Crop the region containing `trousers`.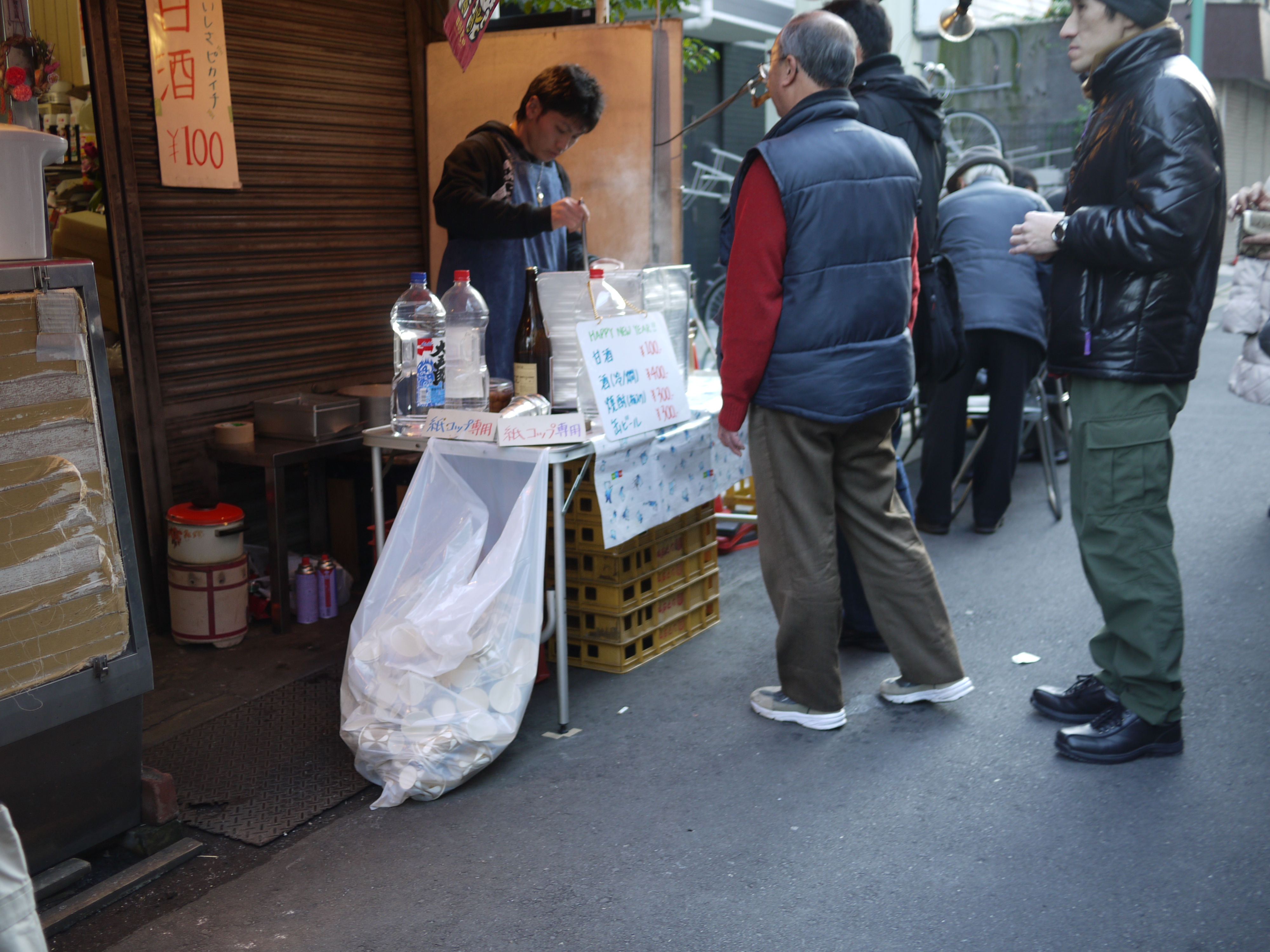
Crop region: left=291, top=105, right=333, bottom=168.
